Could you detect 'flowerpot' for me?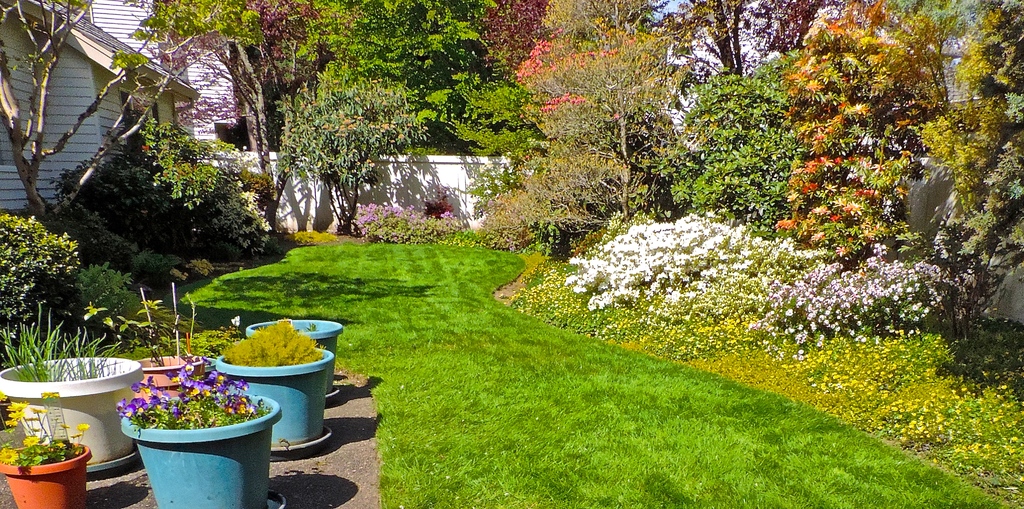
Detection result: locate(115, 385, 263, 496).
